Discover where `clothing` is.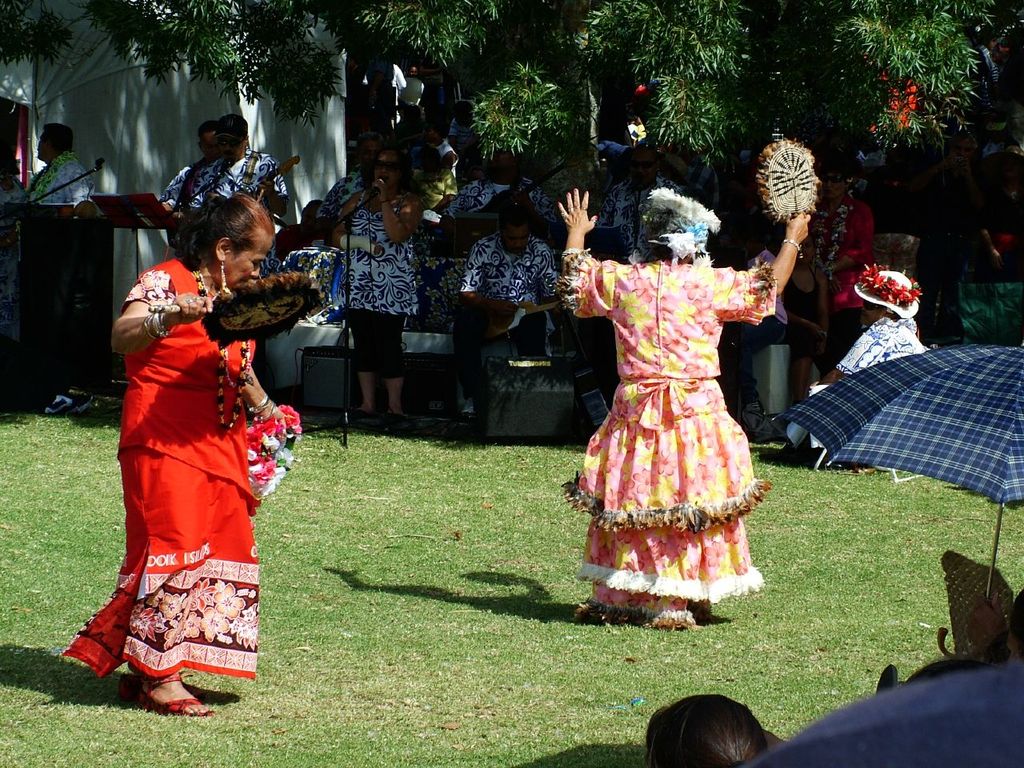
Discovered at Rect(462, 226, 586, 358).
